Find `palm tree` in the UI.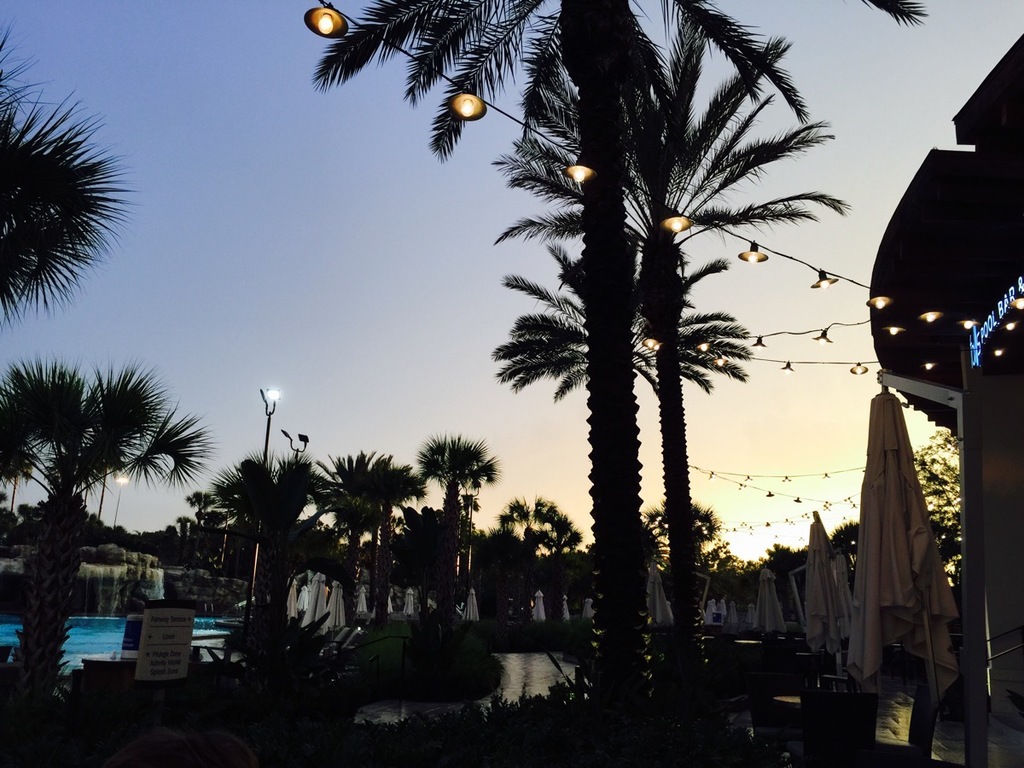
UI element at x1=172 y1=509 x2=204 y2=552.
